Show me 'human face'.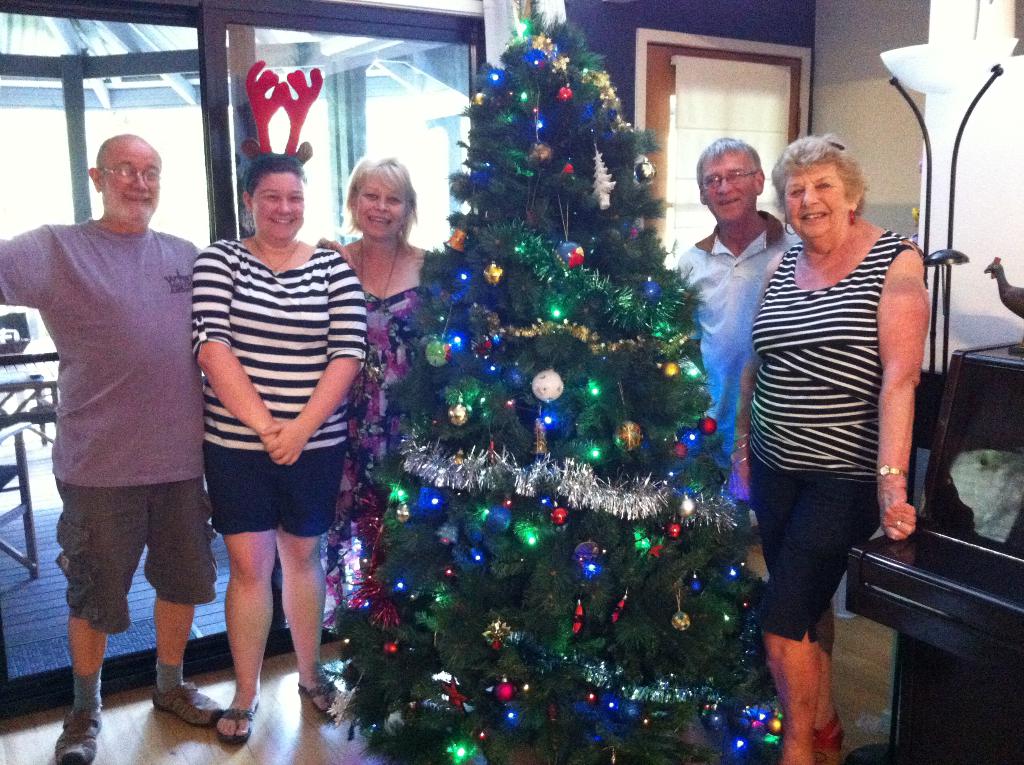
'human face' is here: left=97, top=140, right=161, bottom=225.
